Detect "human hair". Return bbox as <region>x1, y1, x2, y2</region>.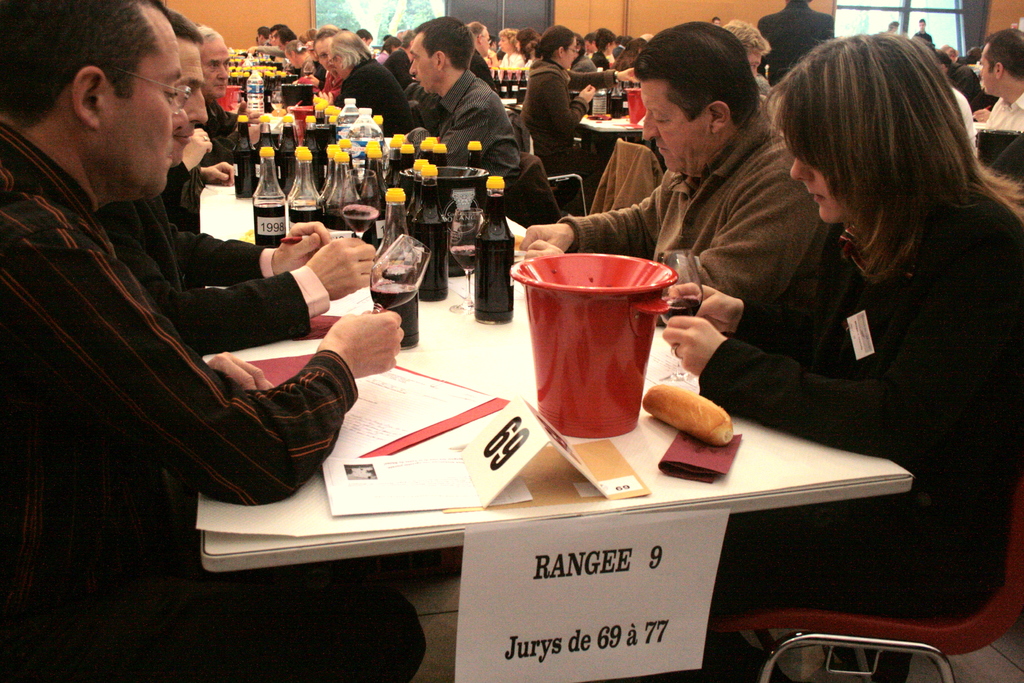
<region>196, 26, 225, 47</region>.
